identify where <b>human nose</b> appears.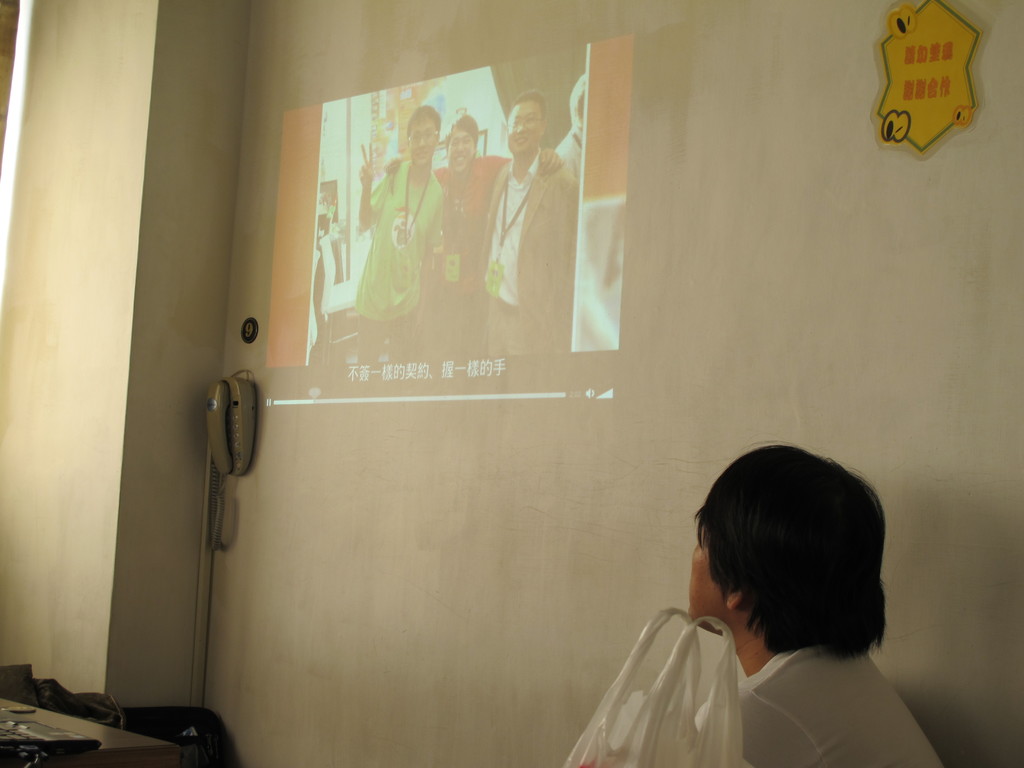
Appears at Rect(417, 137, 420, 145).
